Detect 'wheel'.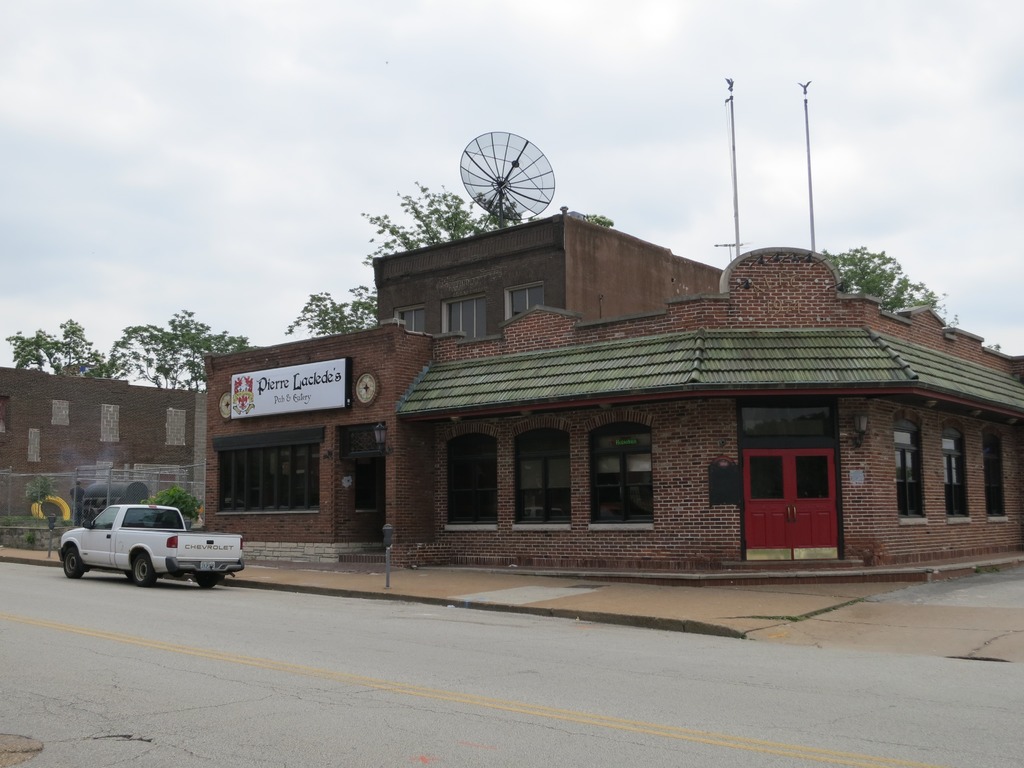
Detected at detection(60, 545, 84, 577).
